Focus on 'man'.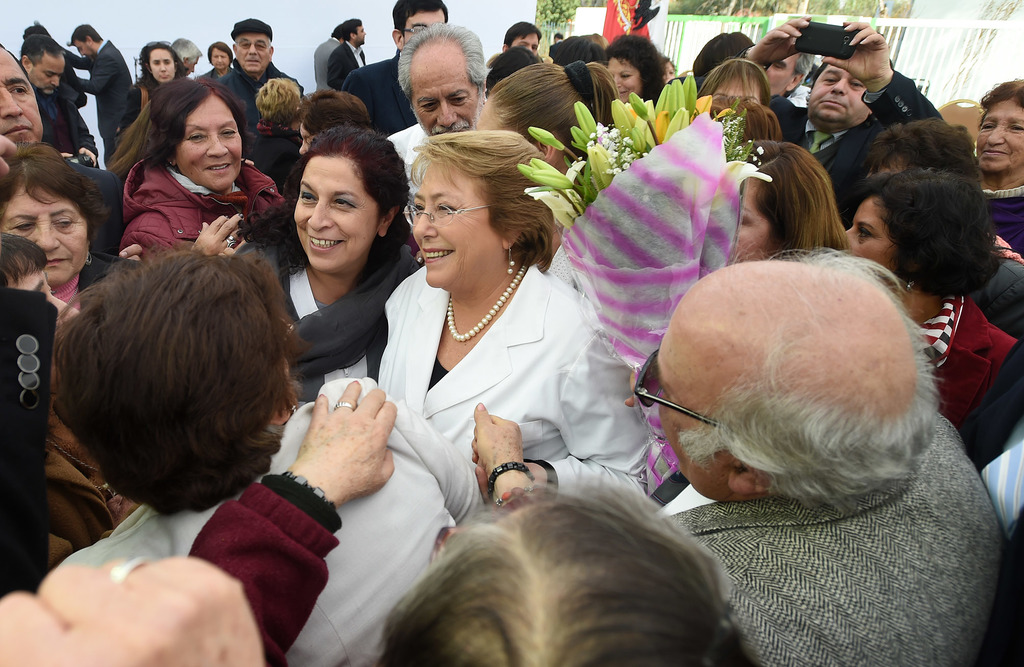
Focused at left=386, top=17, right=485, bottom=203.
